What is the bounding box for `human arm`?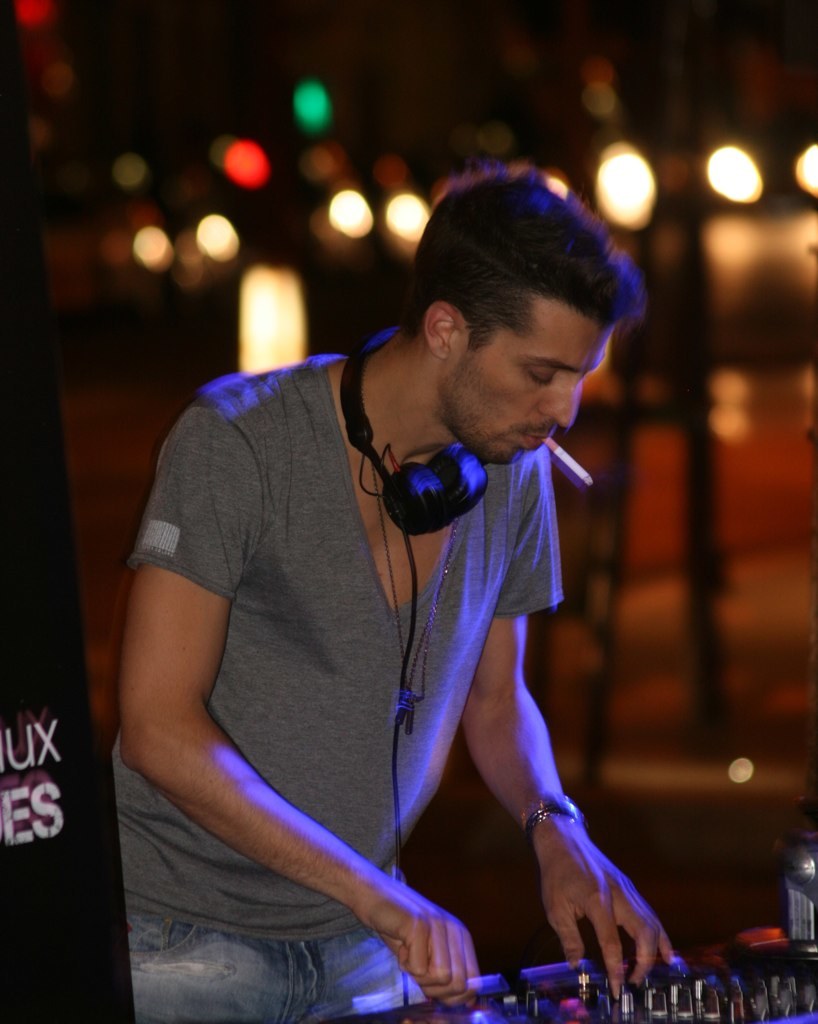
{"left": 122, "top": 482, "right": 481, "bottom": 970}.
